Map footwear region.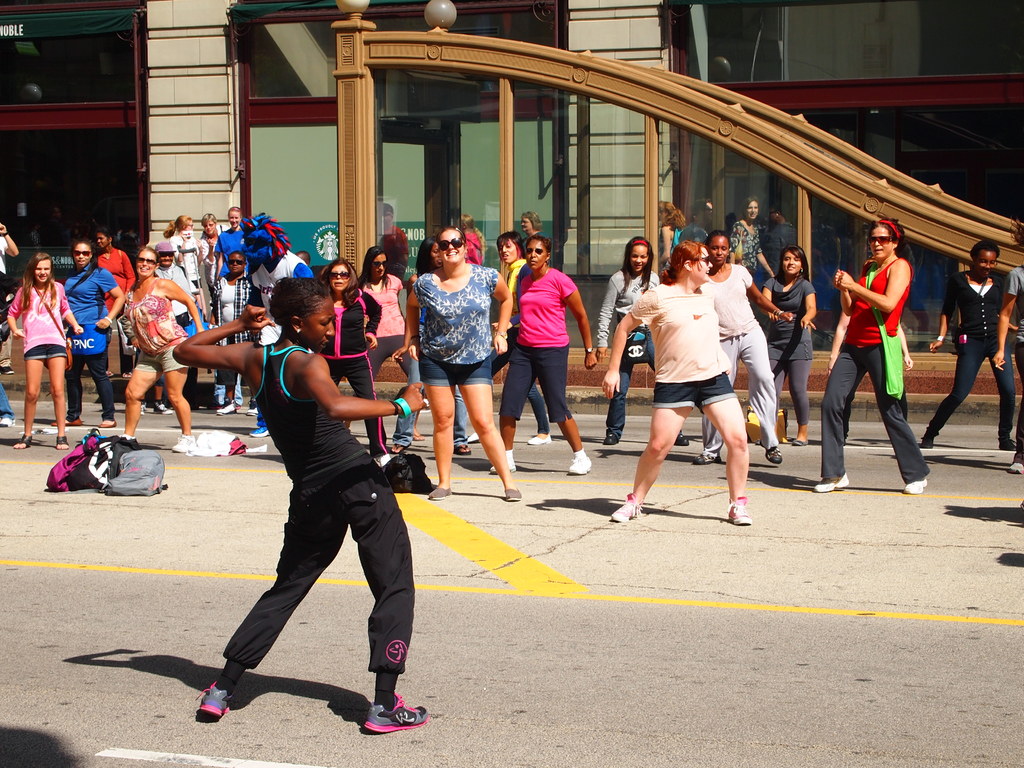
Mapped to Rect(791, 439, 810, 446).
